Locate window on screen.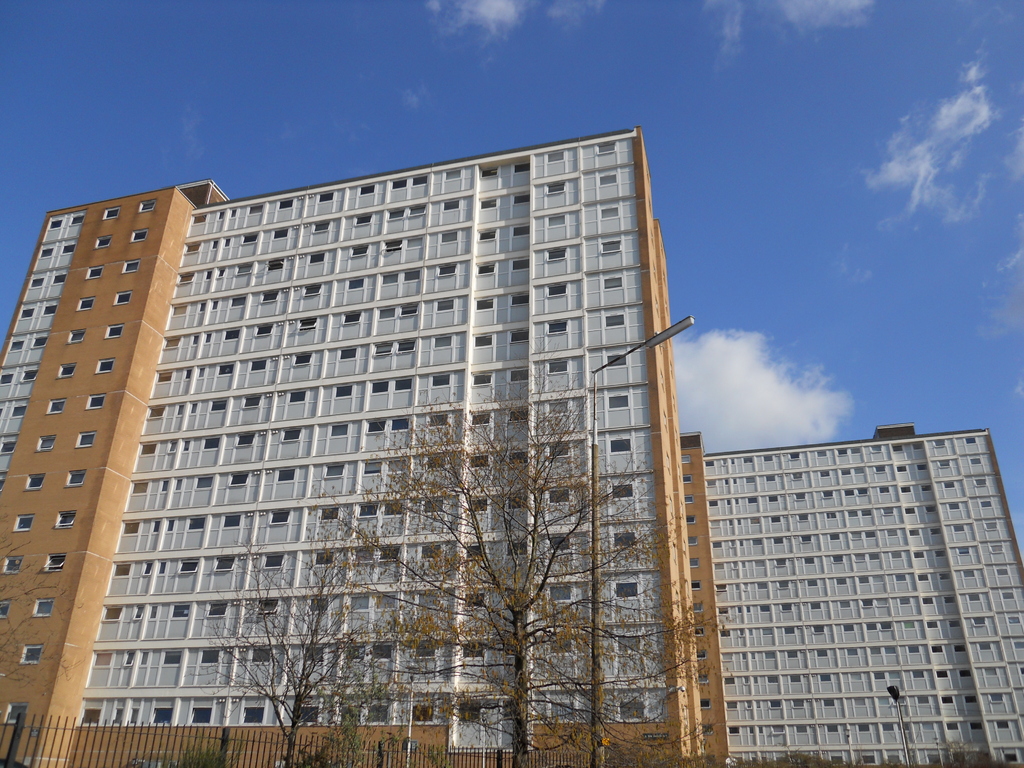
On screen at 547, 283, 566, 298.
